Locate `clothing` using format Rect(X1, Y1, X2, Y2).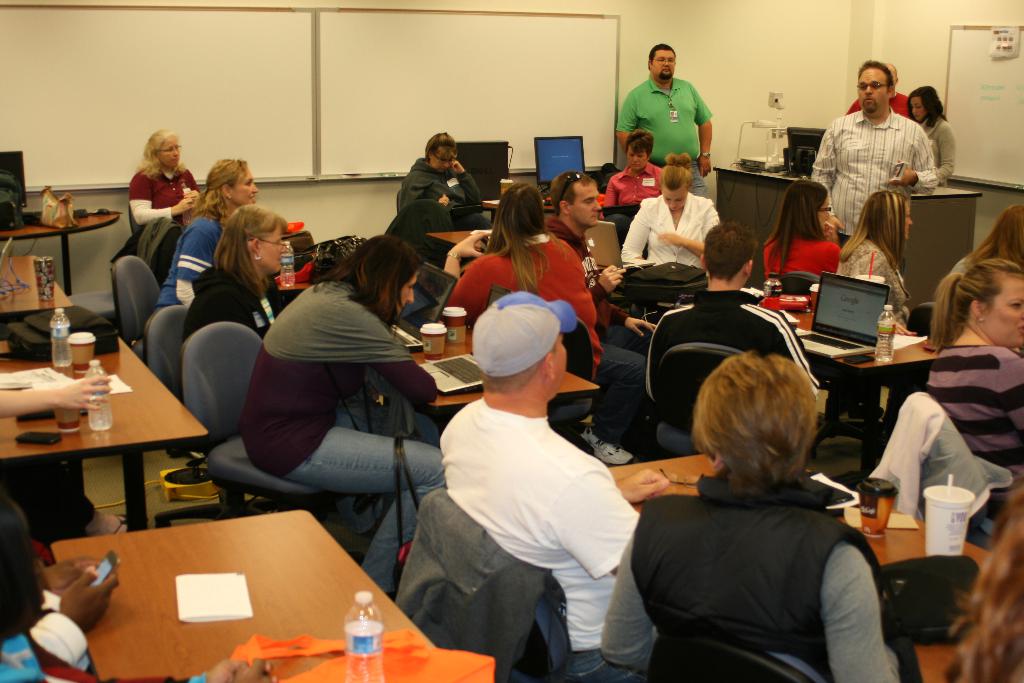
Rect(630, 252, 826, 463).
